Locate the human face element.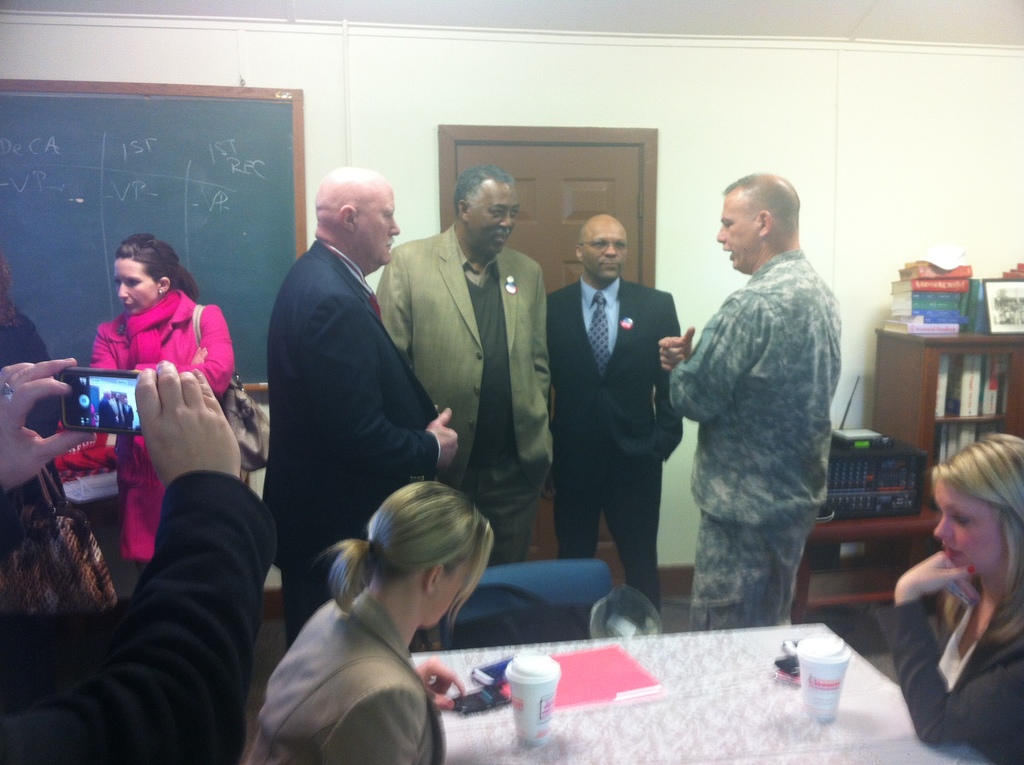
Element bbox: (left=113, top=255, right=169, bottom=318).
